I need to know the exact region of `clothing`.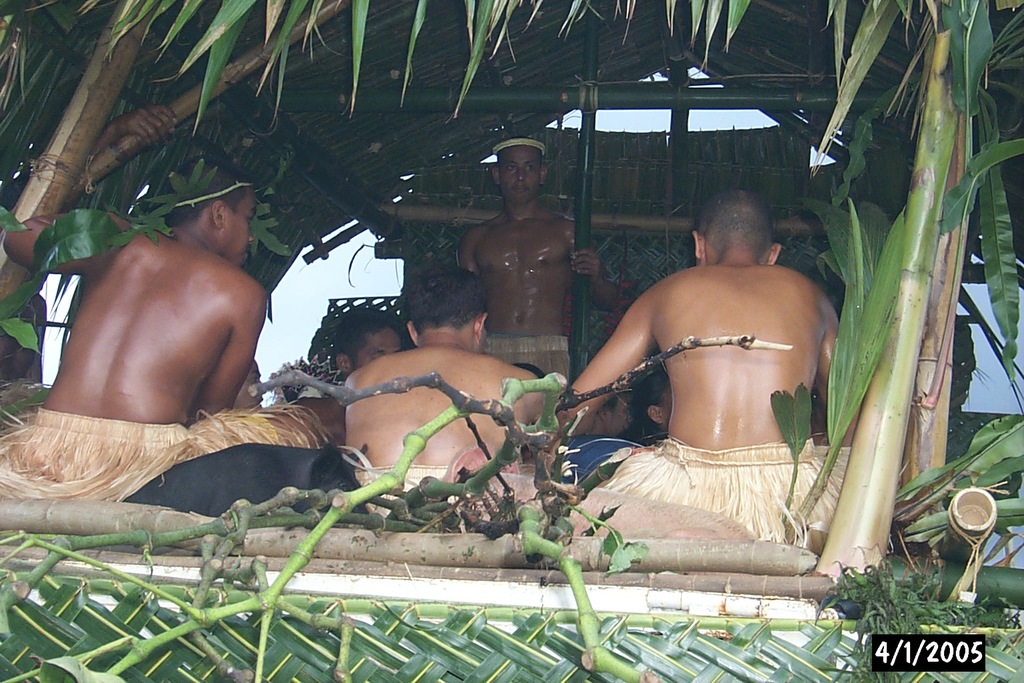
Region: crop(593, 447, 851, 547).
